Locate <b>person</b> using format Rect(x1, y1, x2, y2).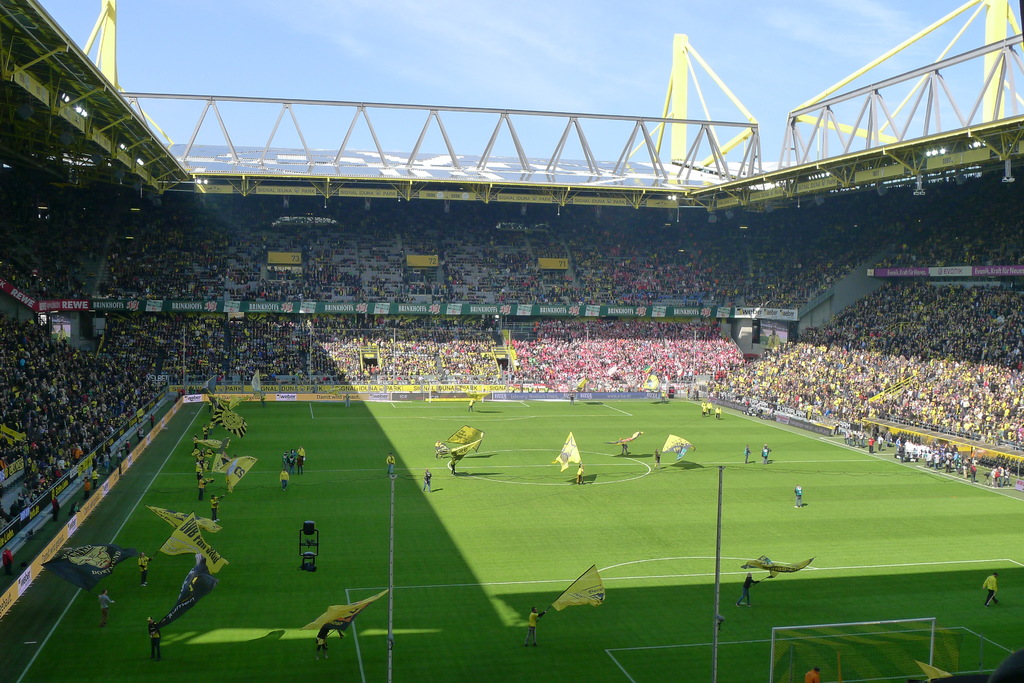
Rect(205, 489, 223, 521).
